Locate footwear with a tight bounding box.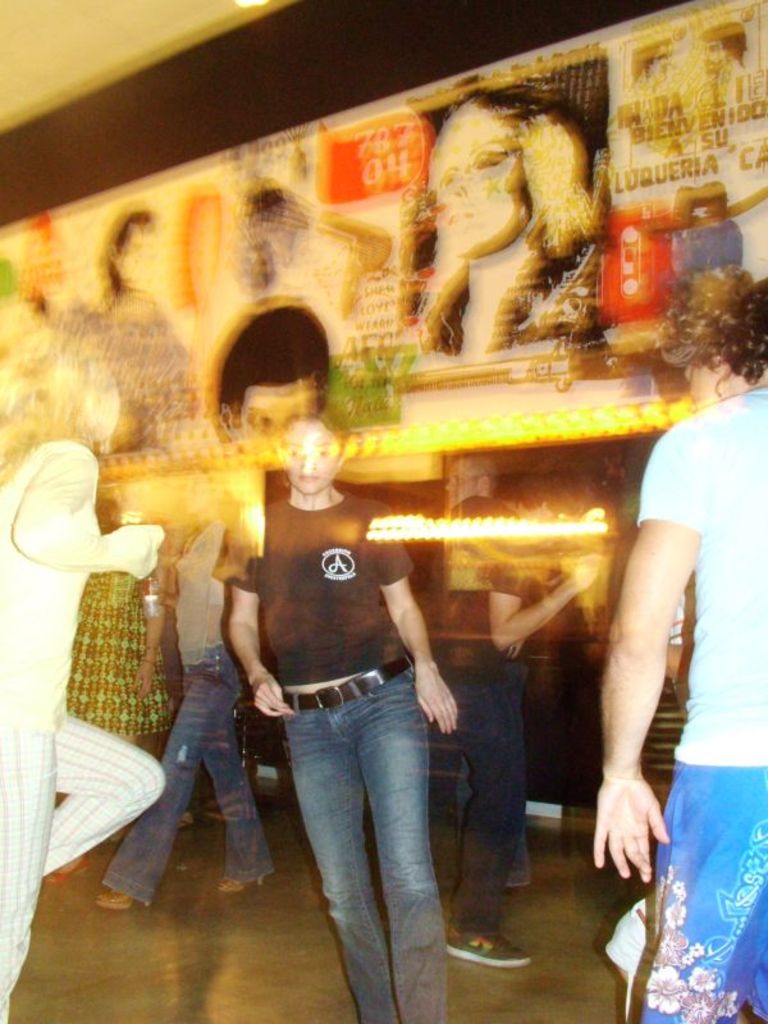
BBox(95, 893, 134, 920).
